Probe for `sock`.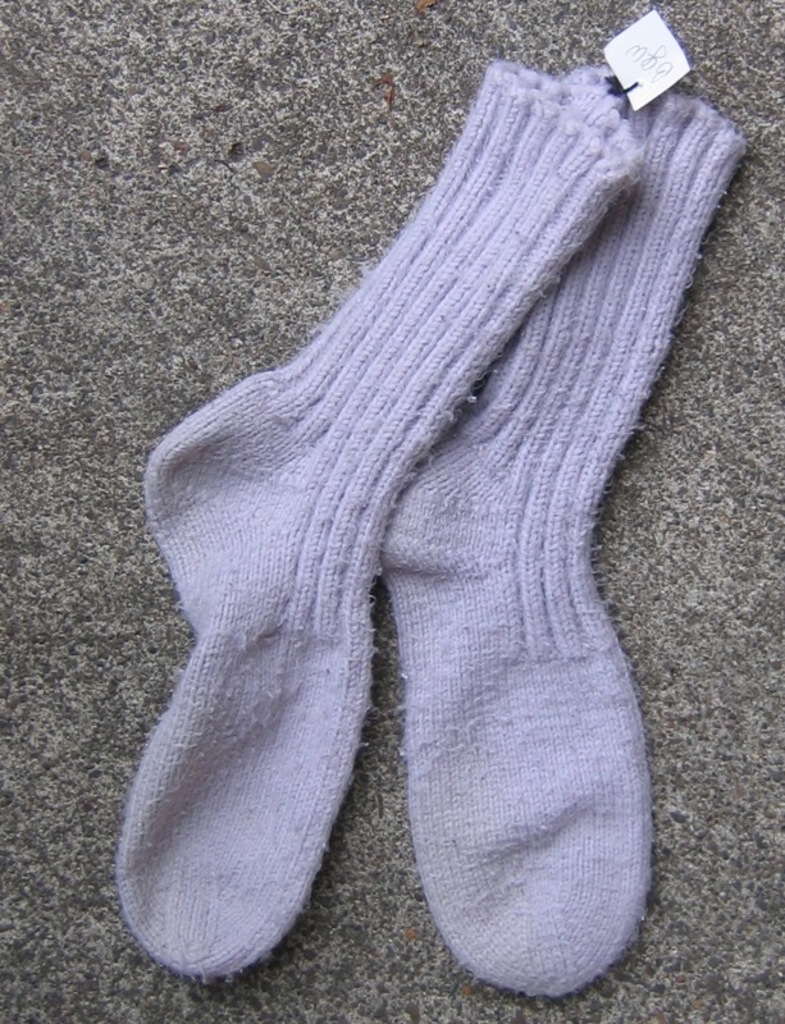
Probe result: 373 58 743 1002.
